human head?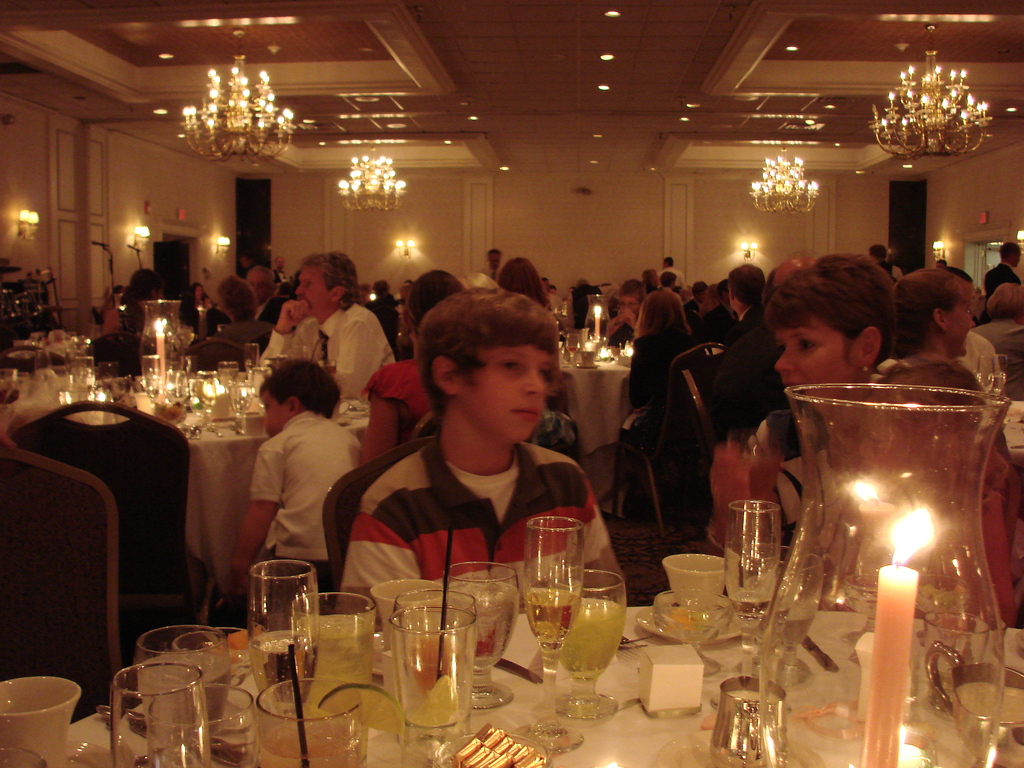
box(636, 288, 686, 336)
